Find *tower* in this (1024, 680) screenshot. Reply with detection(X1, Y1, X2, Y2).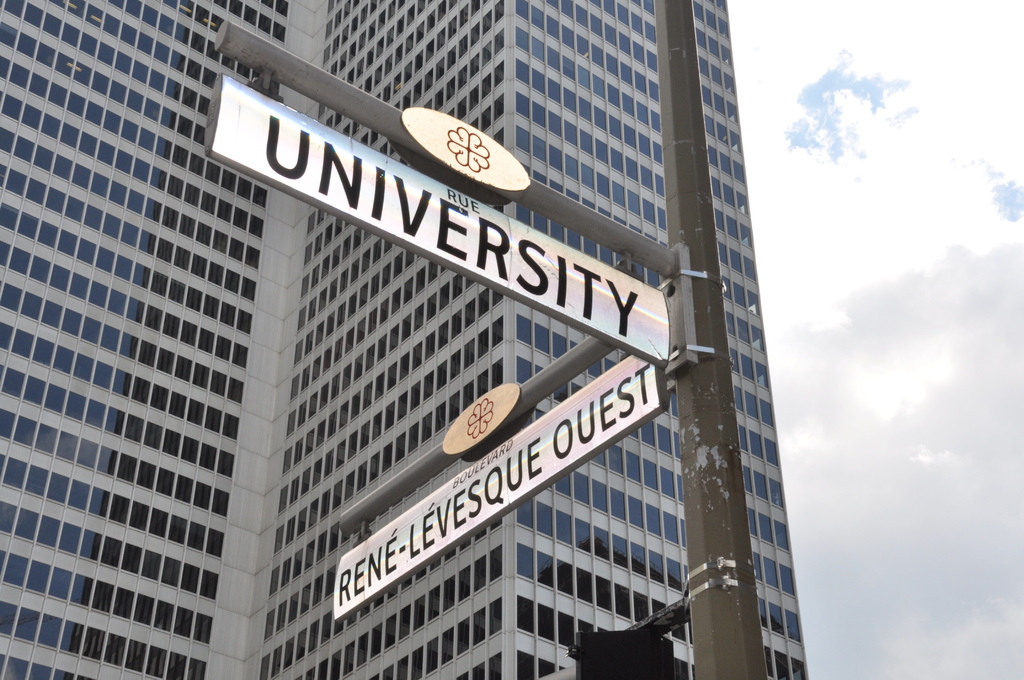
detection(0, 0, 808, 679).
